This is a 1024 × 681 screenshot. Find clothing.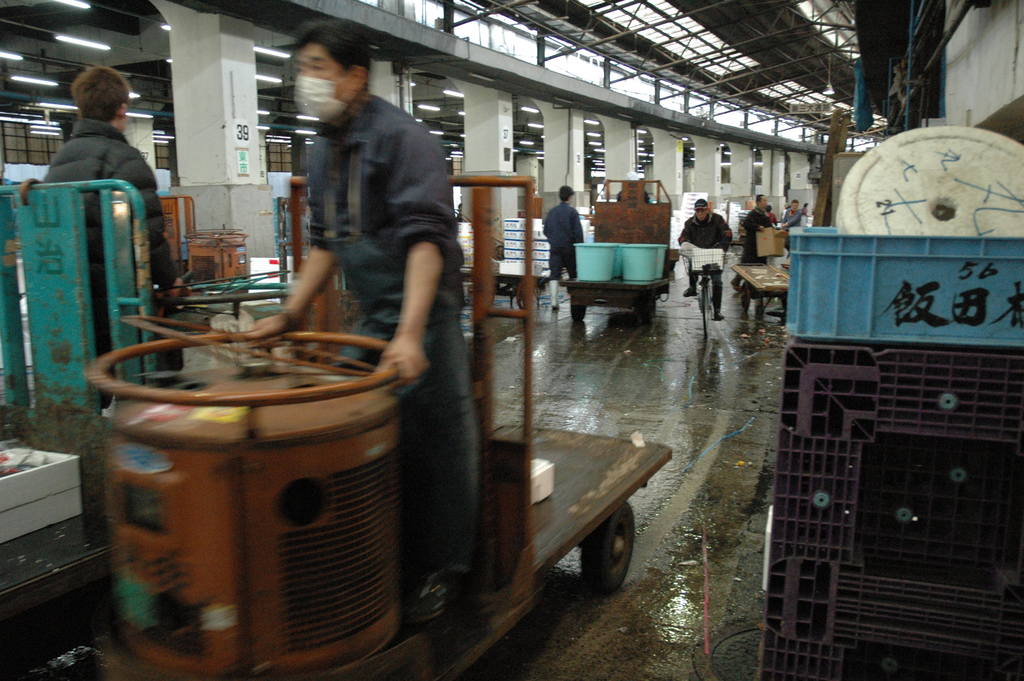
Bounding box: x1=299 y1=87 x2=472 y2=600.
